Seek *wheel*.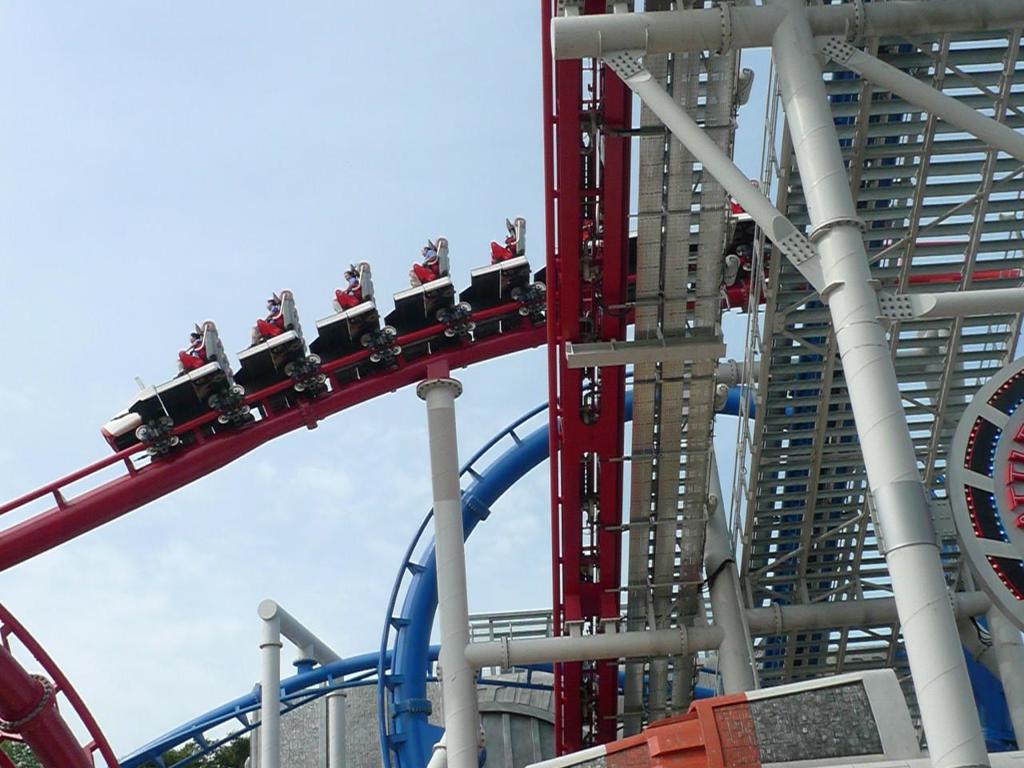
bbox(457, 301, 470, 311).
